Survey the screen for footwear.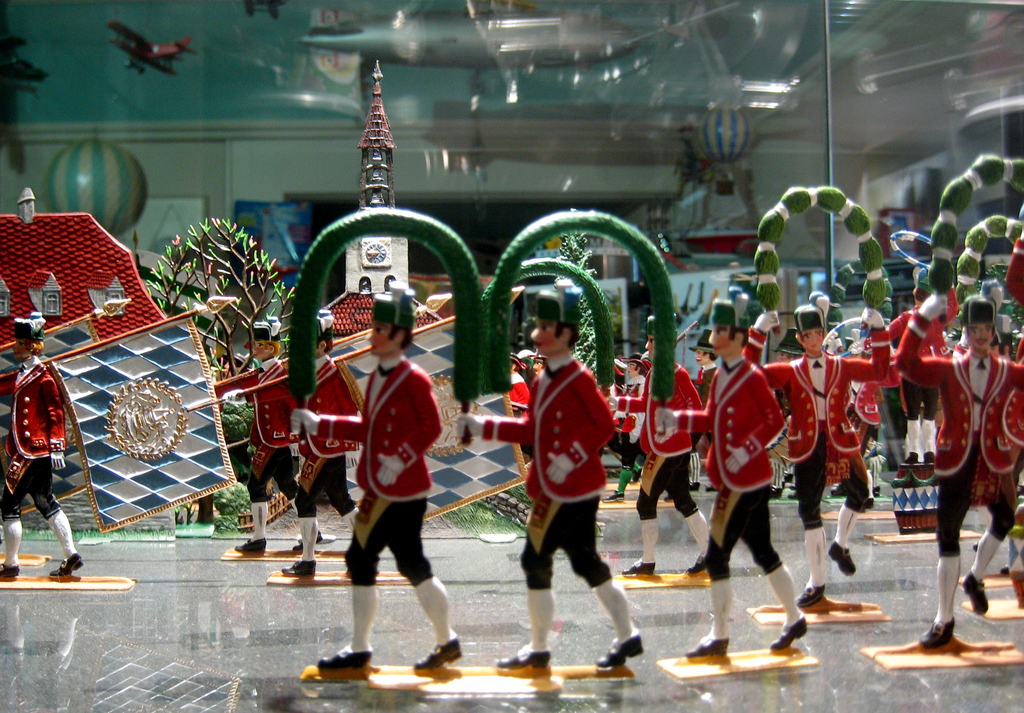
Survey found: <box>686,549,712,577</box>.
